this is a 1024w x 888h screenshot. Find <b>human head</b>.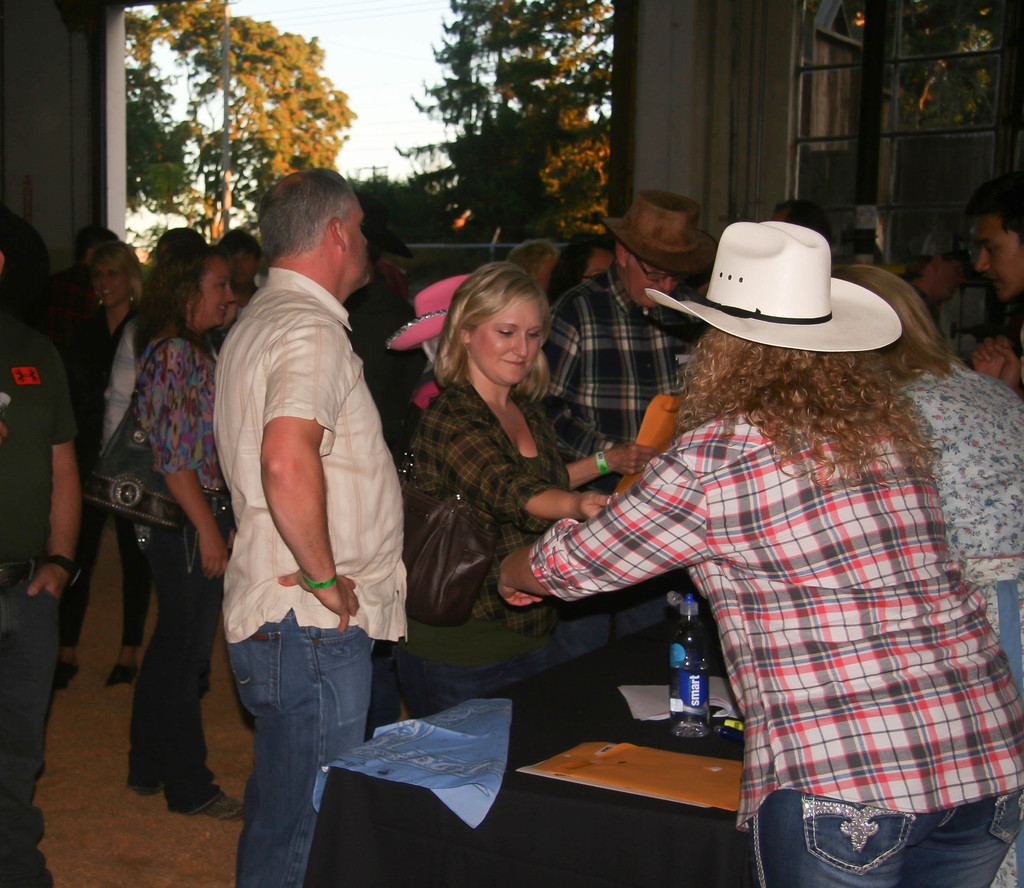
Bounding box: {"left": 971, "top": 181, "right": 1023, "bottom": 297}.
